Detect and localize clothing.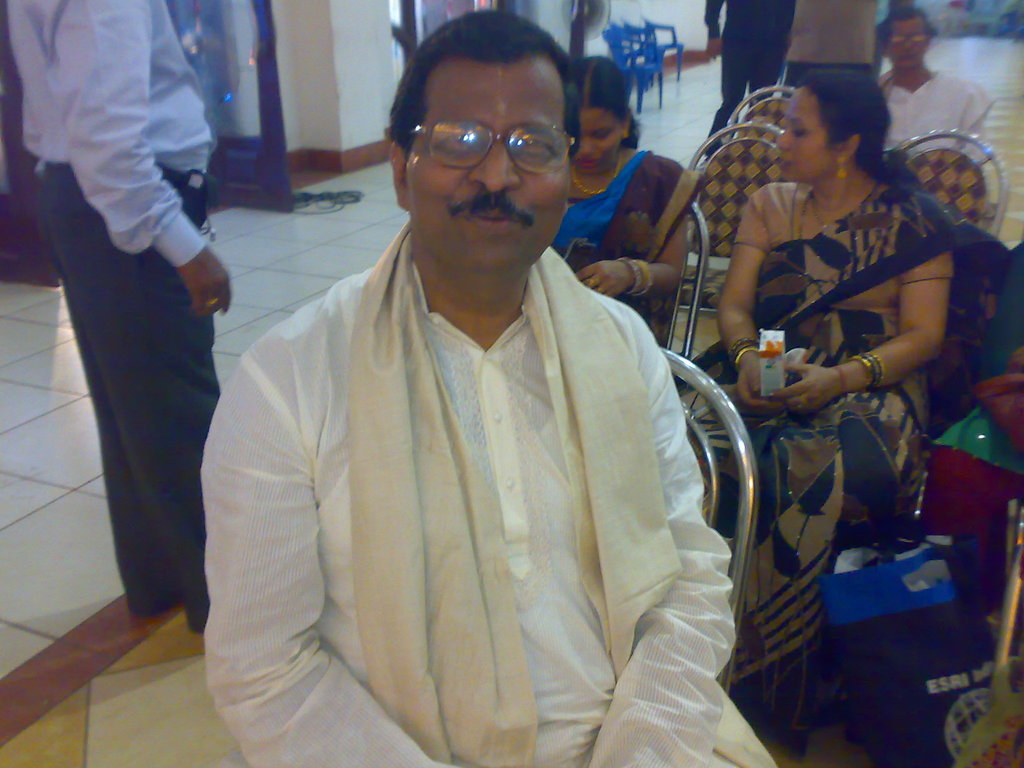
Localized at region(0, 0, 216, 625).
